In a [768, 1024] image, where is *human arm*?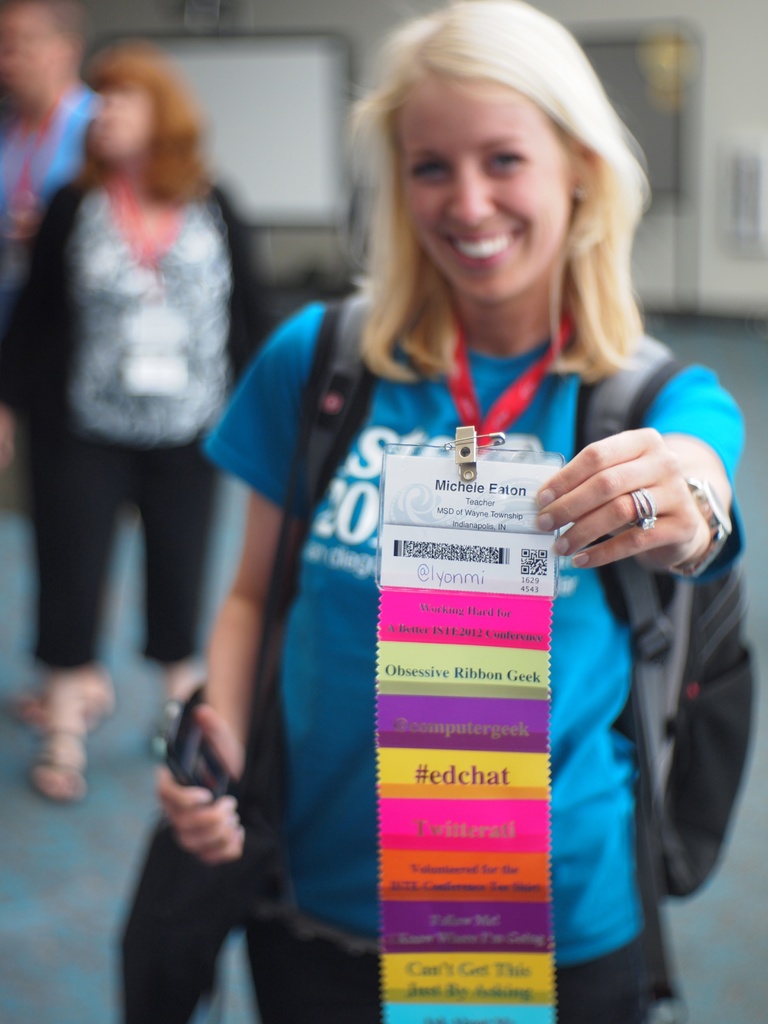
0/199/72/479.
